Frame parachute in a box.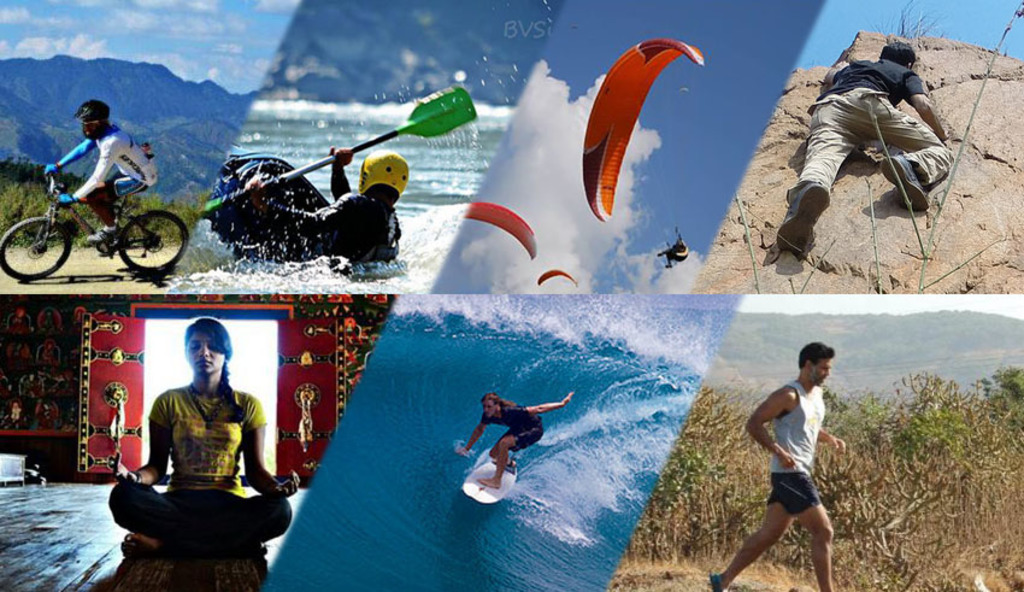
x1=428, y1=198, x2=543, y2=288.
